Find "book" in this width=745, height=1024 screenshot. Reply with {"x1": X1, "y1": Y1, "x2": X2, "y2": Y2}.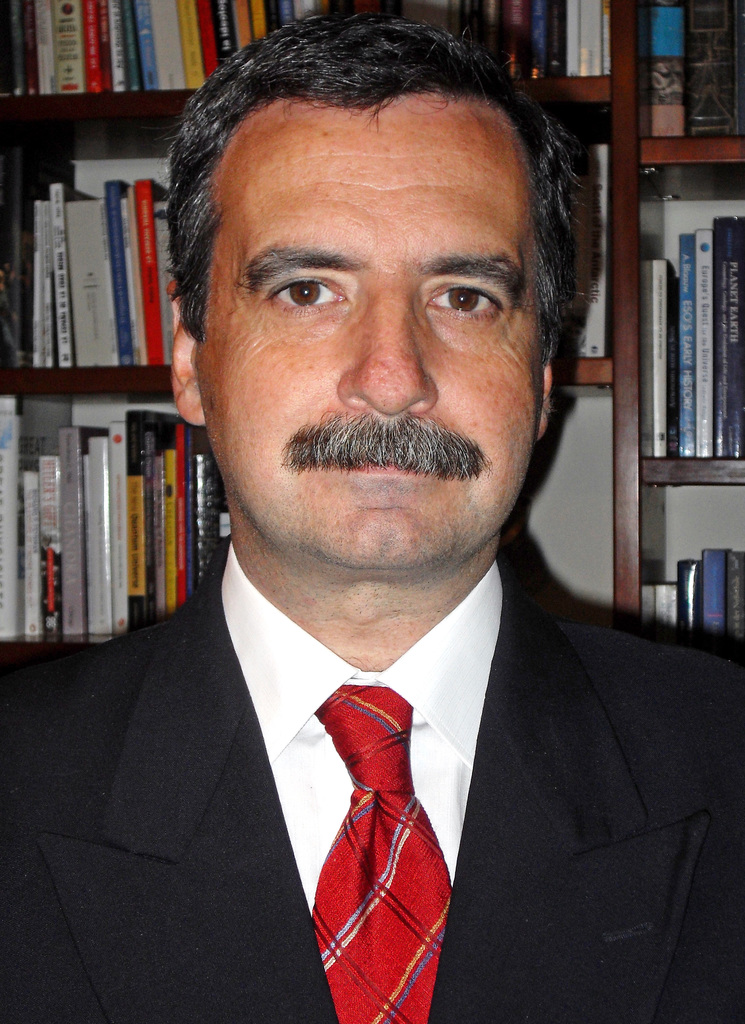
{"x1": 19, "y1": 468, "x2": 40, "y2": 637}.
